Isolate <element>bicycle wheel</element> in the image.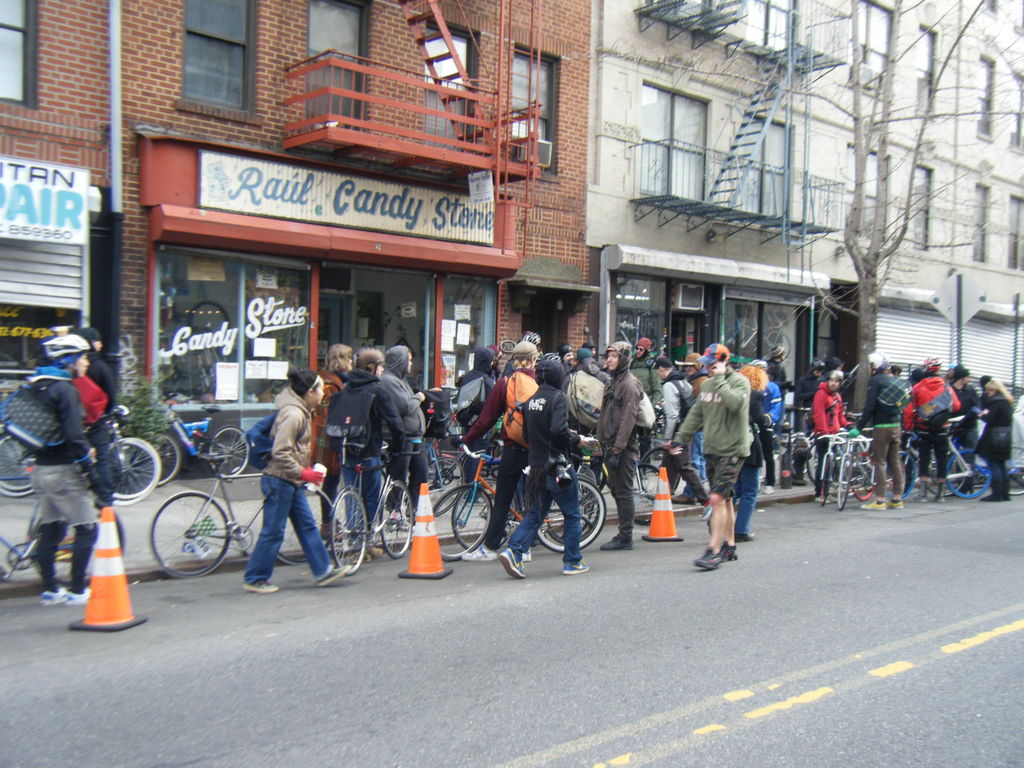
Isolated region: BBox(534, 474, 607, 554).
